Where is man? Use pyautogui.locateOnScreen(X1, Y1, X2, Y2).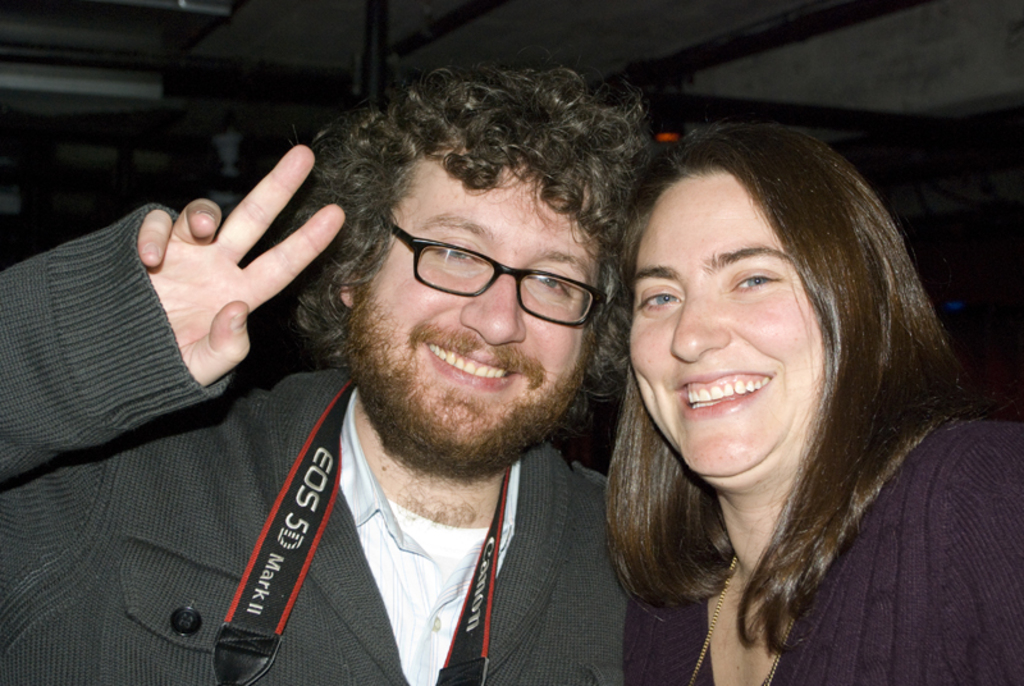
pyautogui.locateOnScreen(0, 68, 623, 683).
